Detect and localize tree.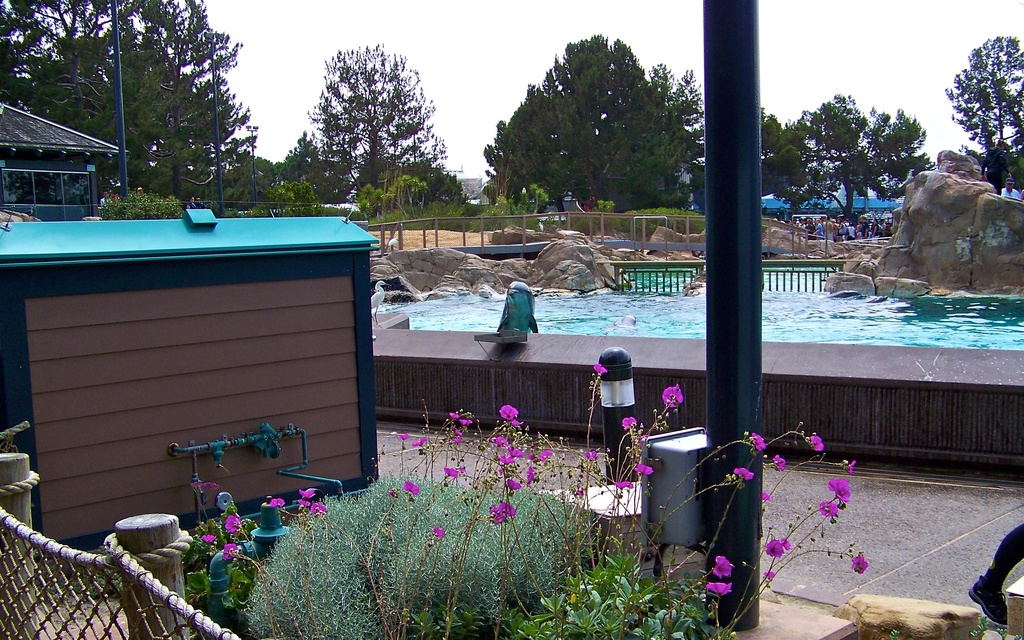
Localized at BBox(297, 41, 442, 192).
